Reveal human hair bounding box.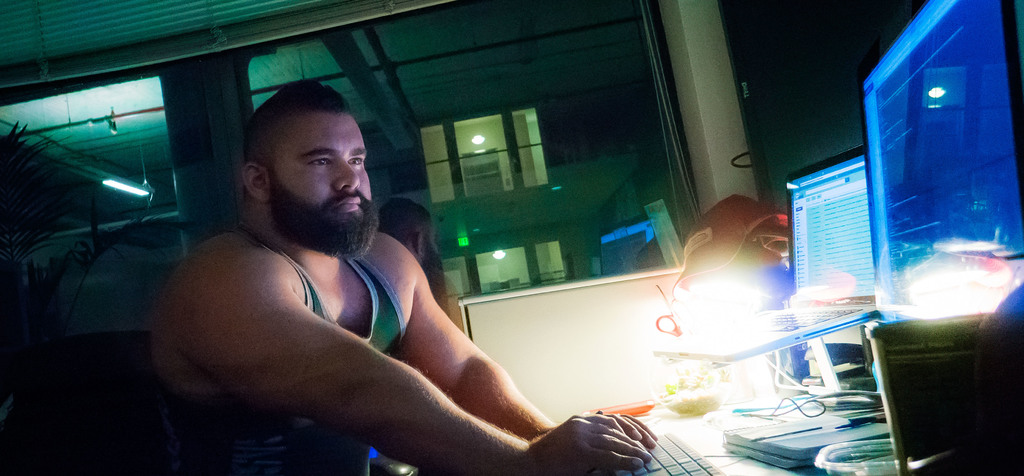
Revealed: select_region(378, 197, 439, 253).
